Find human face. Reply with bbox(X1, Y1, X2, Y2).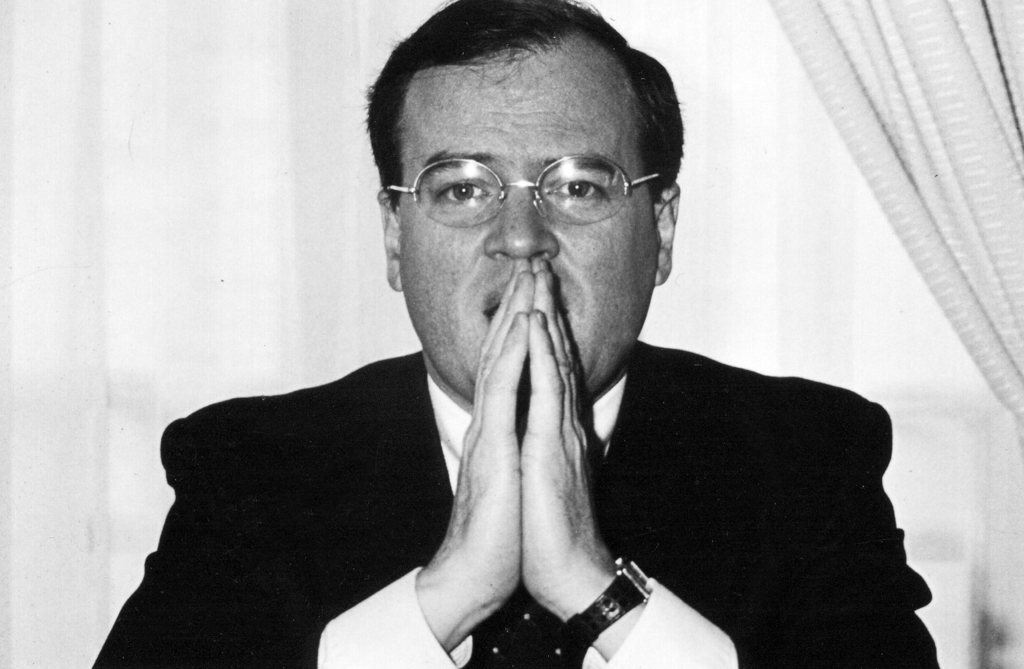
bbox(398, 54, 658, 405).
